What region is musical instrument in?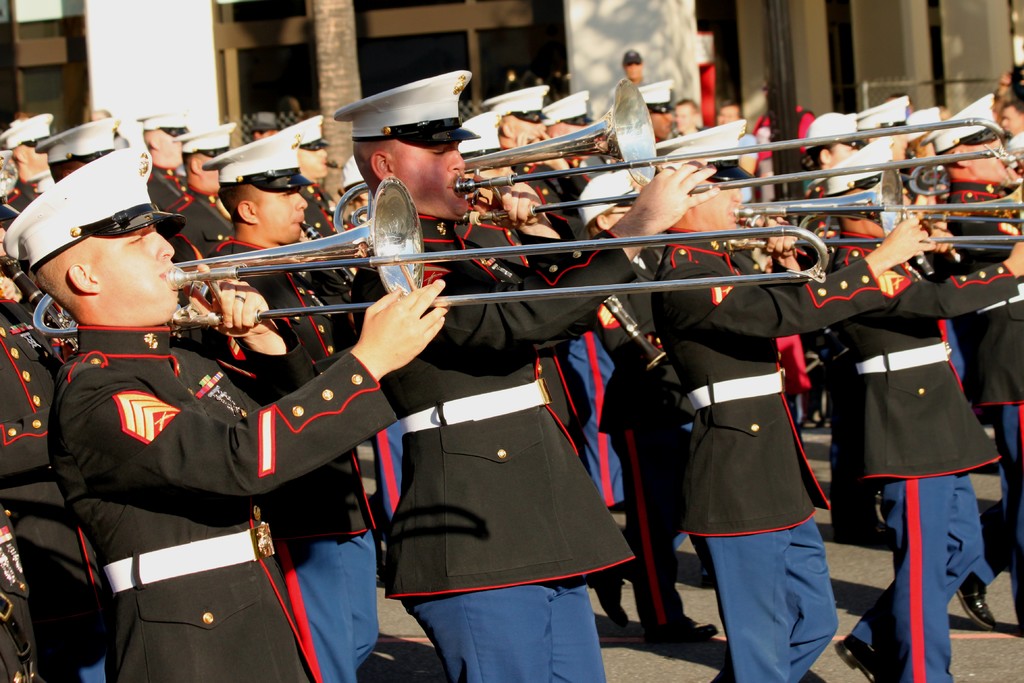
BBox(31, 172, 837, 322).
